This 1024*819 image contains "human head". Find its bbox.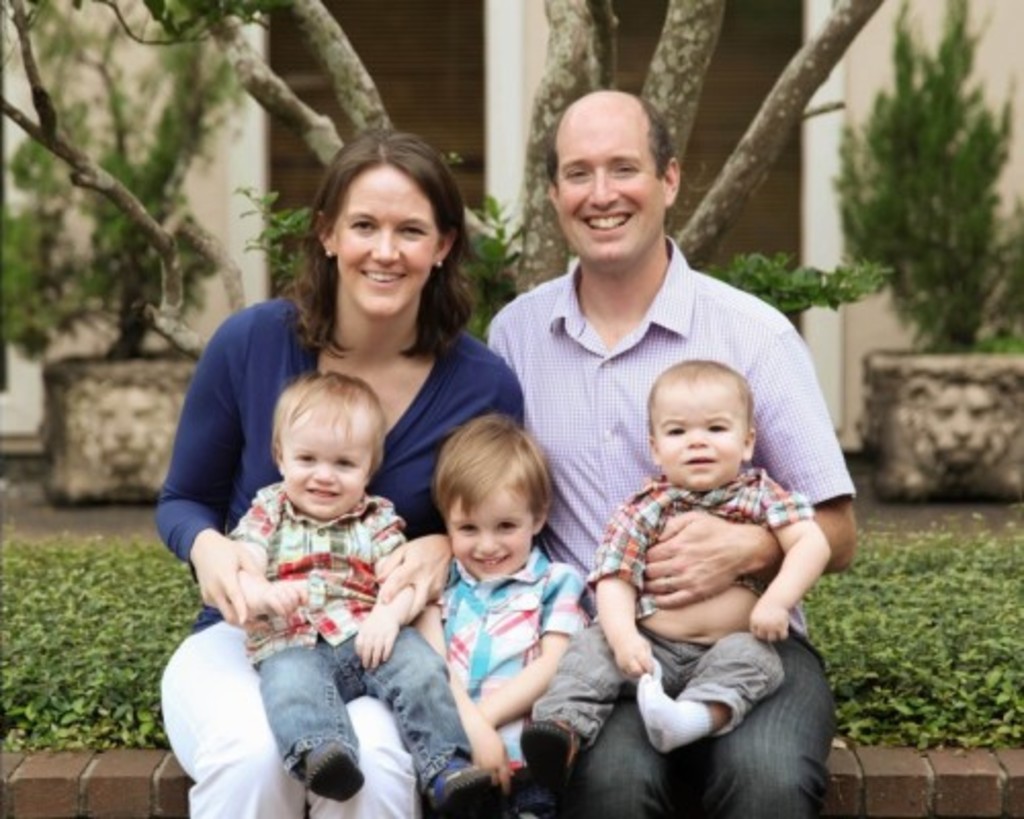
238 381 389 528.
